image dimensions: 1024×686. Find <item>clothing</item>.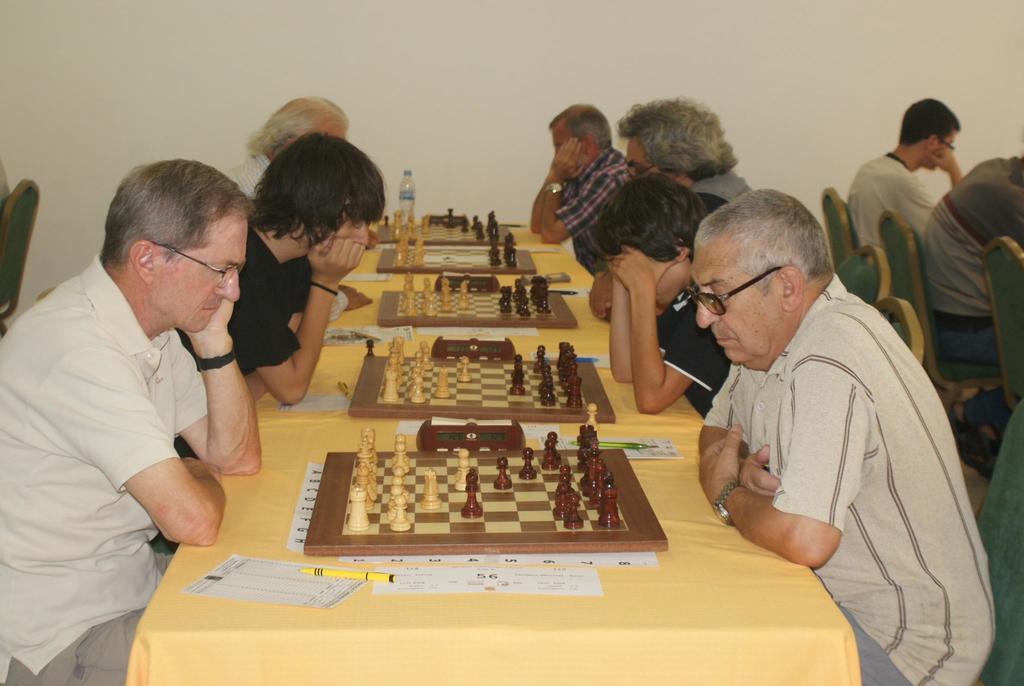
x1=849, y1=154, x2=936, y2=255.
